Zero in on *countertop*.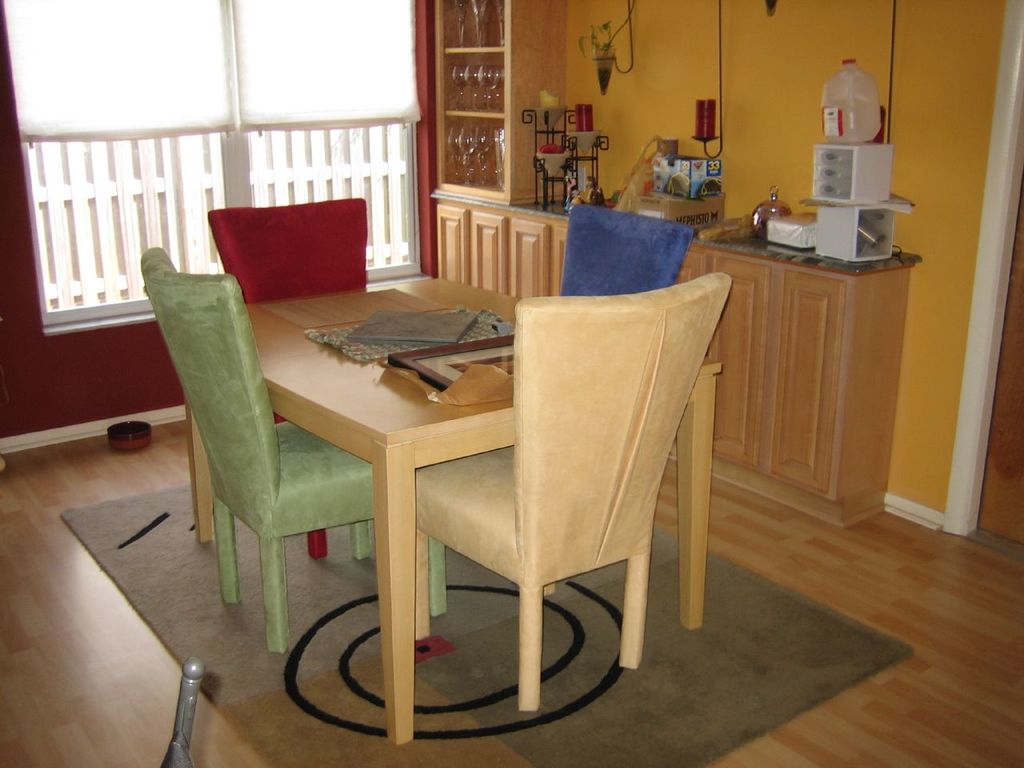
Zeroed in: region(438, 186, 929, 534).
